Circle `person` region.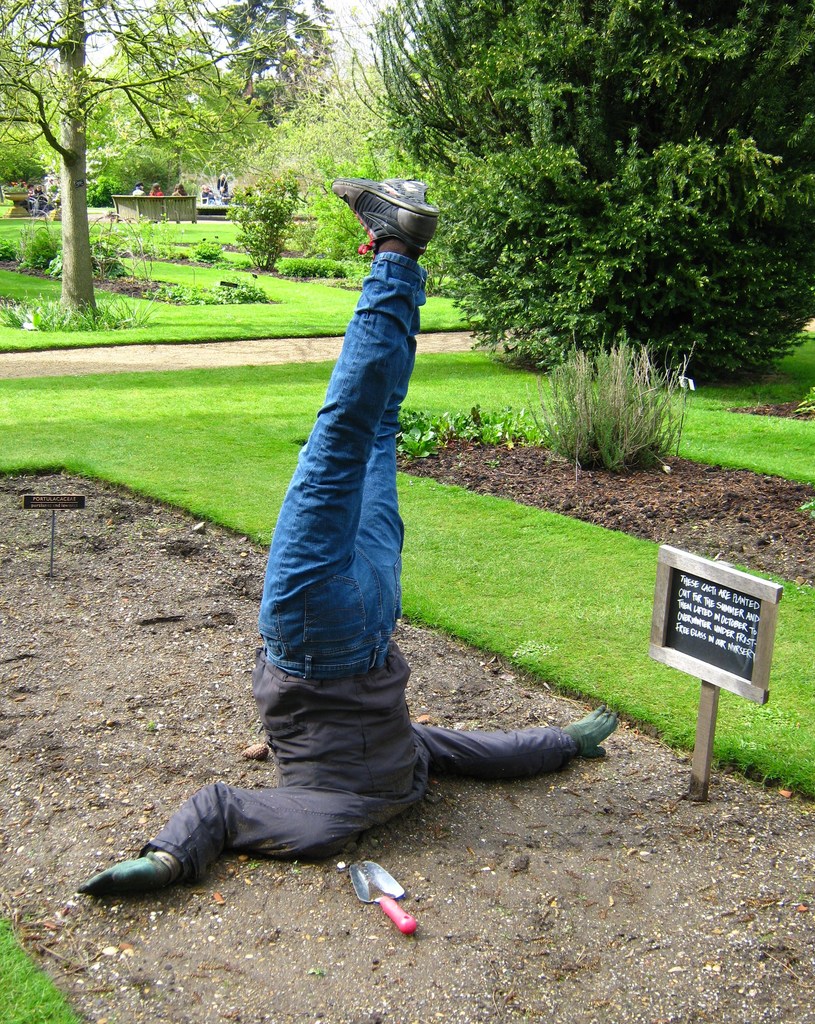
Region: left=141, top=133, right=595, bottom=973.
